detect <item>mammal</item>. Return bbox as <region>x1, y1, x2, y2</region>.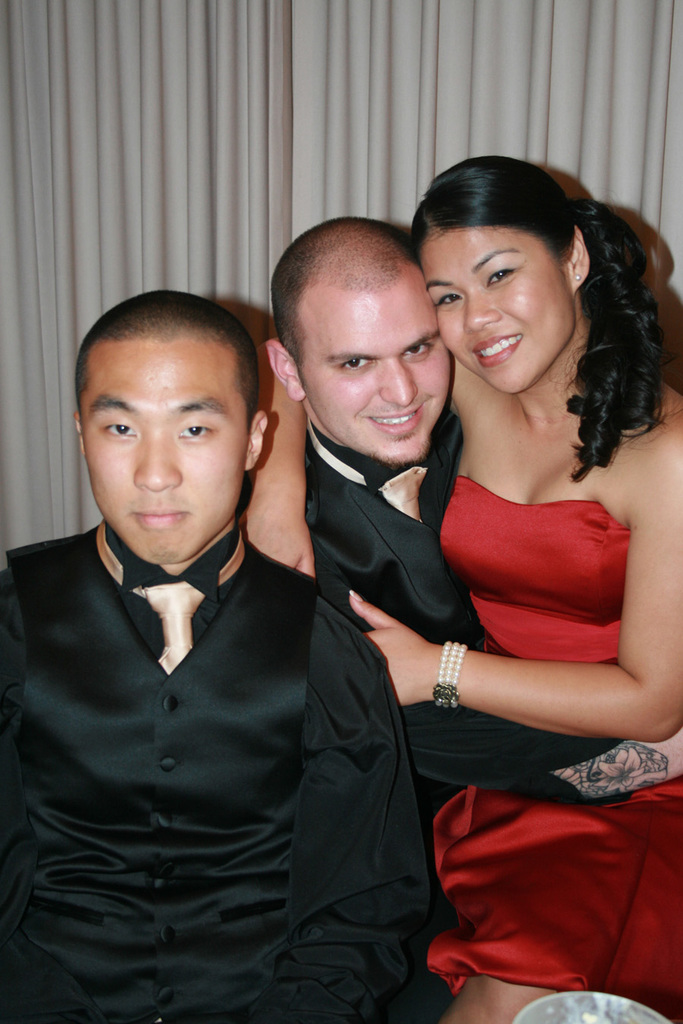
<region>244, 199, 682, 898</region>.
